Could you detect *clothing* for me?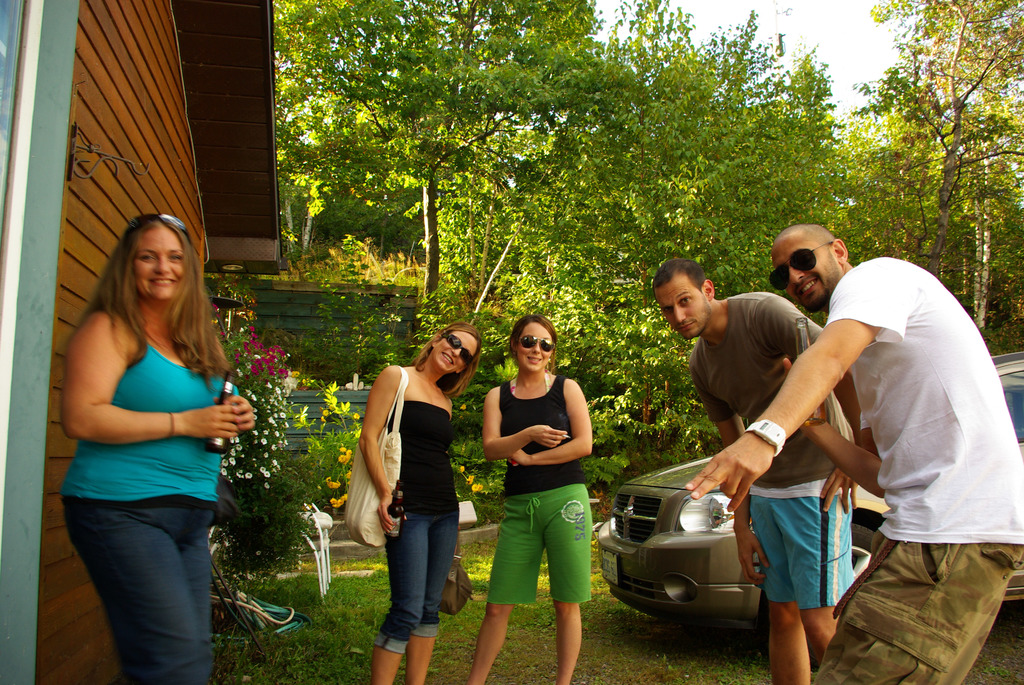
Detection result: region(765, 484, 854, 613).
